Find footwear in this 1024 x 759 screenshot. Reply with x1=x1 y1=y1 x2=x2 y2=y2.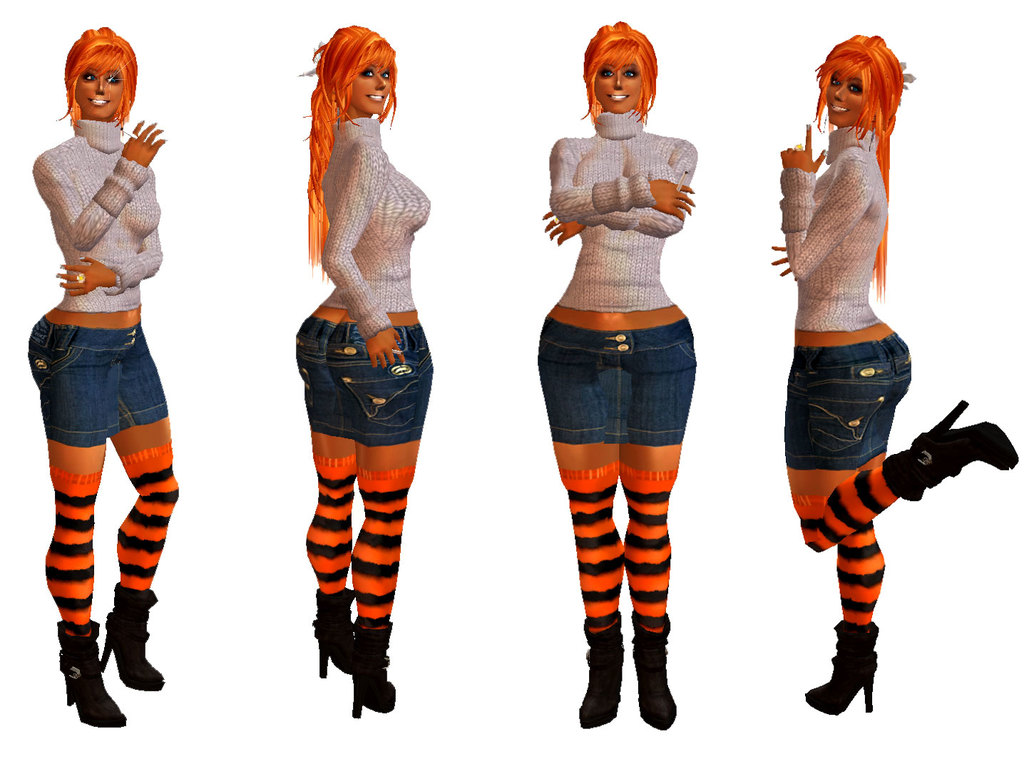
x1=828 y1=637 x2=905 y2=730.
